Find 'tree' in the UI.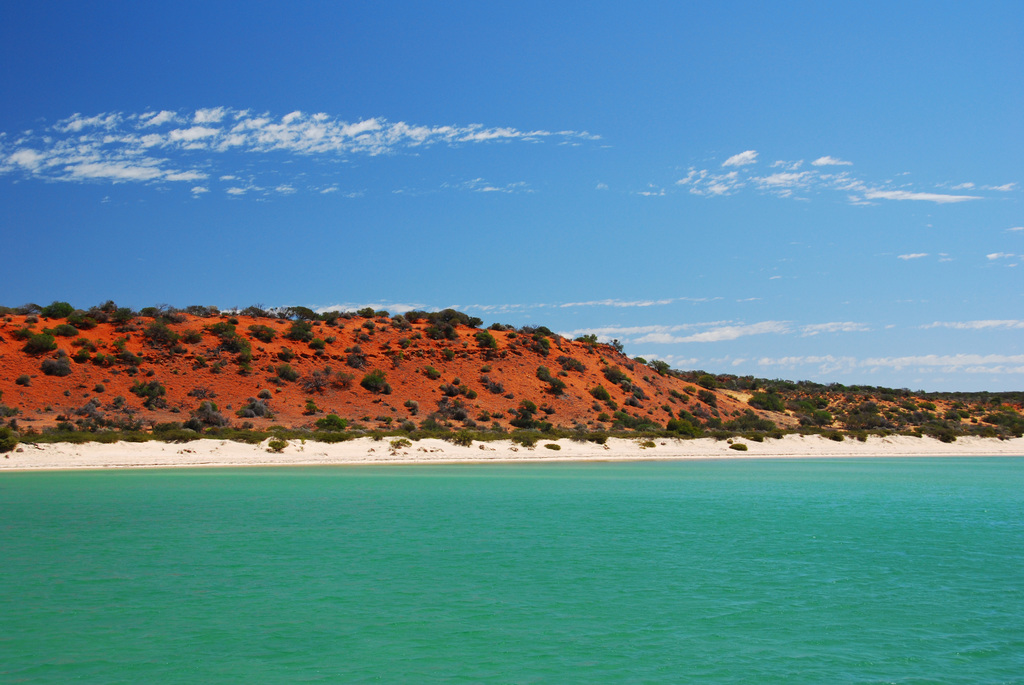
UI element at 649, 357, 670, 376.
